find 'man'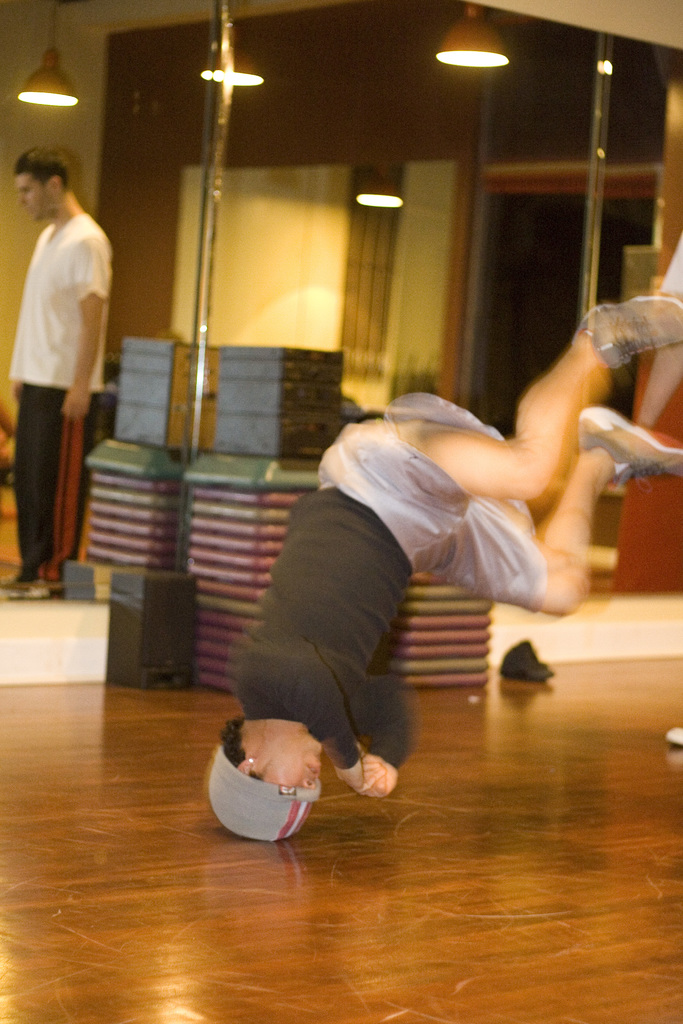
0,131,119,600
